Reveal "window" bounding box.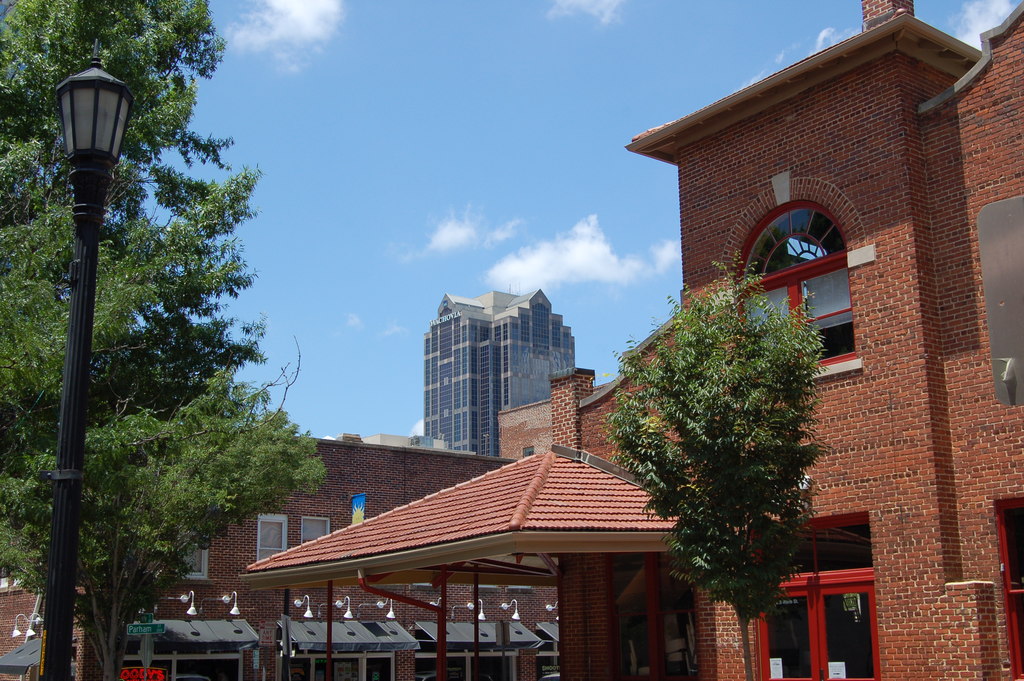
Revealed: left=255, top=515, right=289, bottom=561.
